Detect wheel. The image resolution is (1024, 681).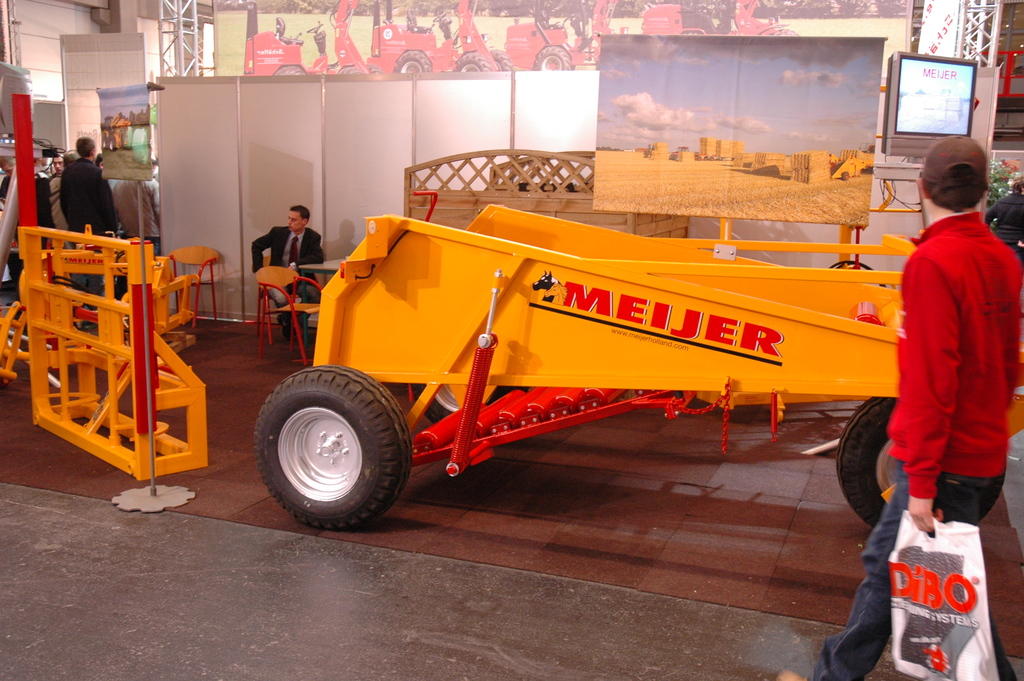
l=411, t=380, r=531, b=427.
